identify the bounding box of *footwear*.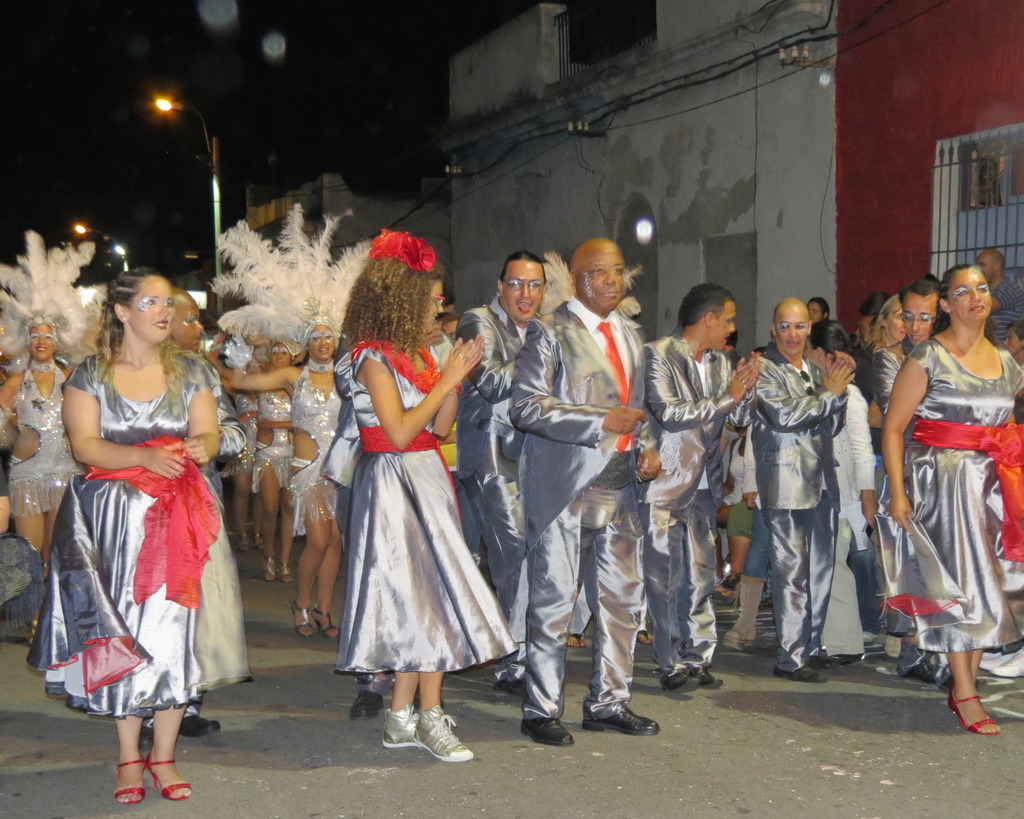
659,668,699,692.
